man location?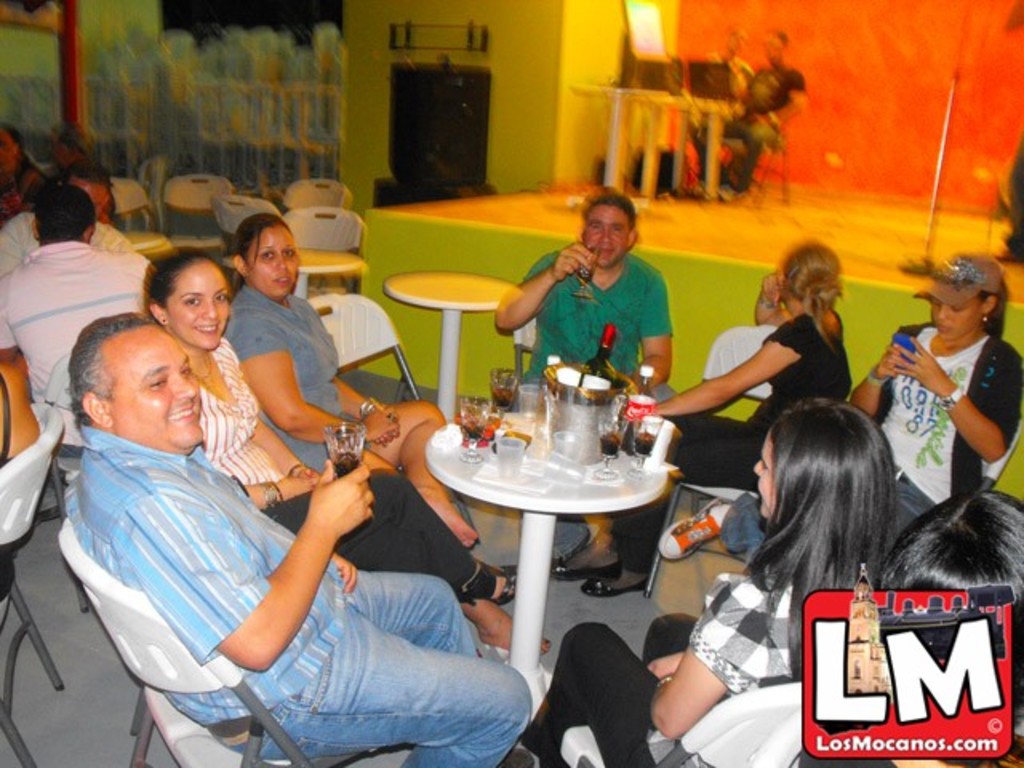
483 181 680 566
